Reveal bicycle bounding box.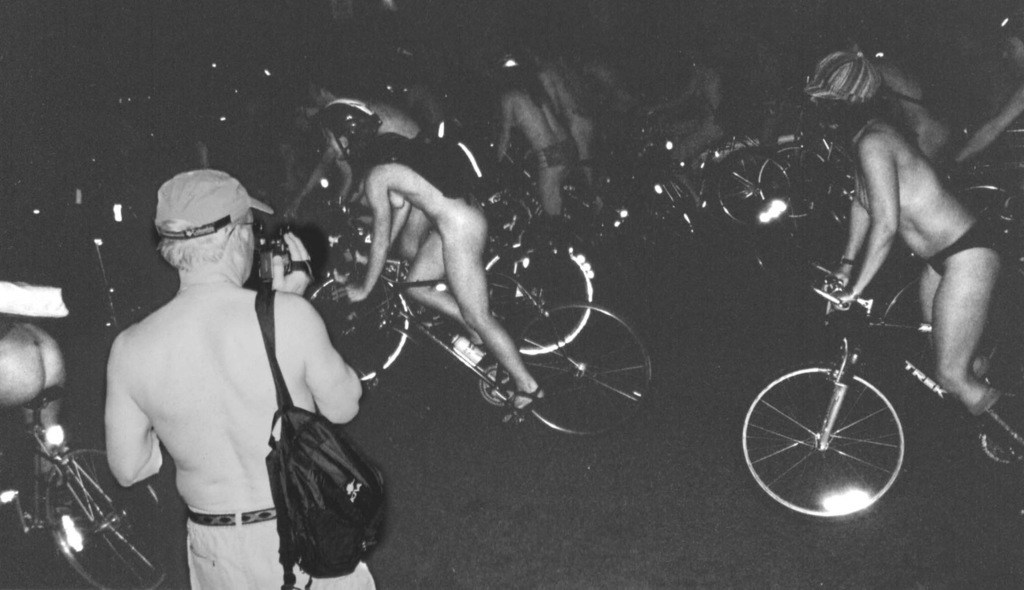
Revealed: BBox(737, 256, 1023, 518).
